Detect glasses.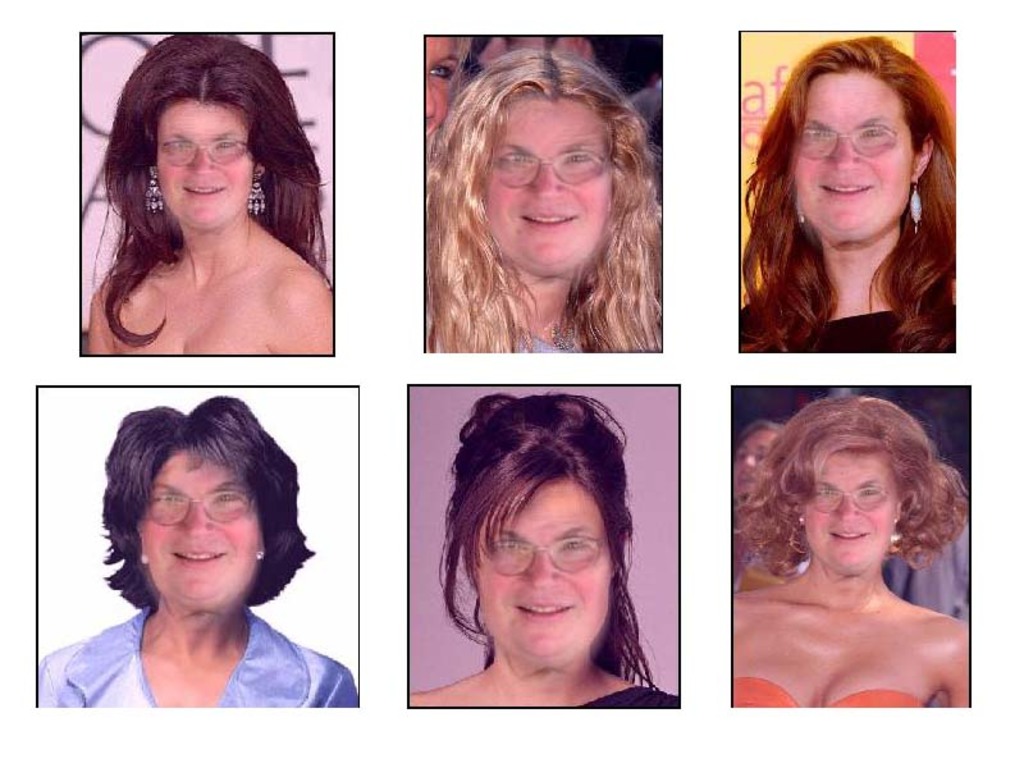
Detected at 797,480,902,522.
